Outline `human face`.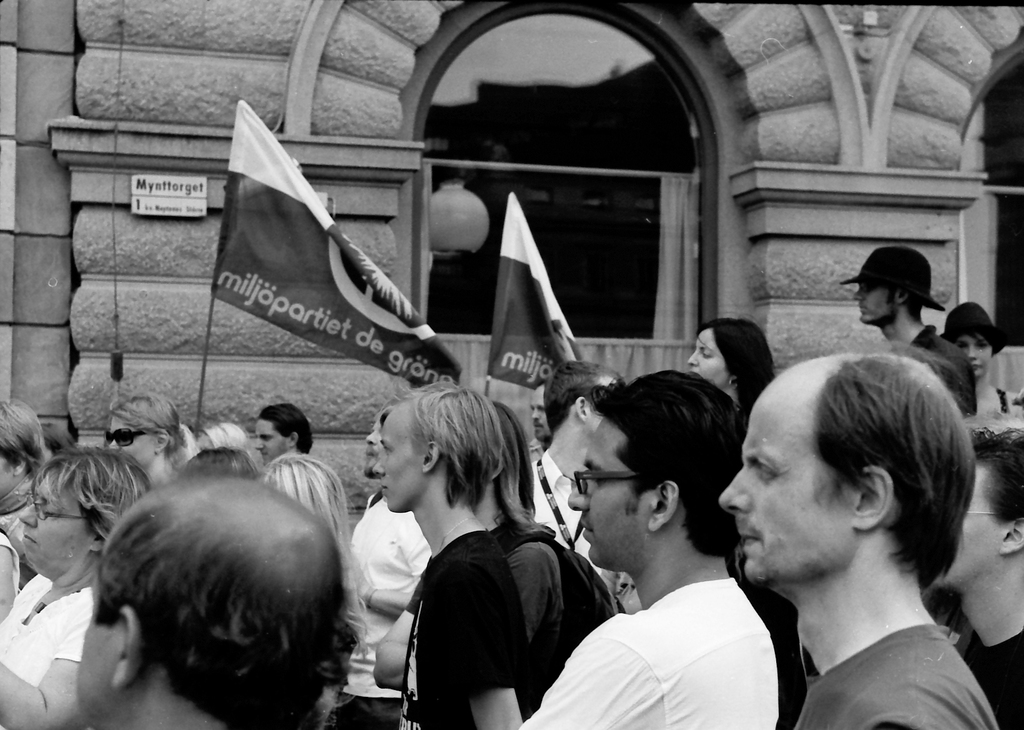
Outline: bbox=(851, 274, 897, 322).
